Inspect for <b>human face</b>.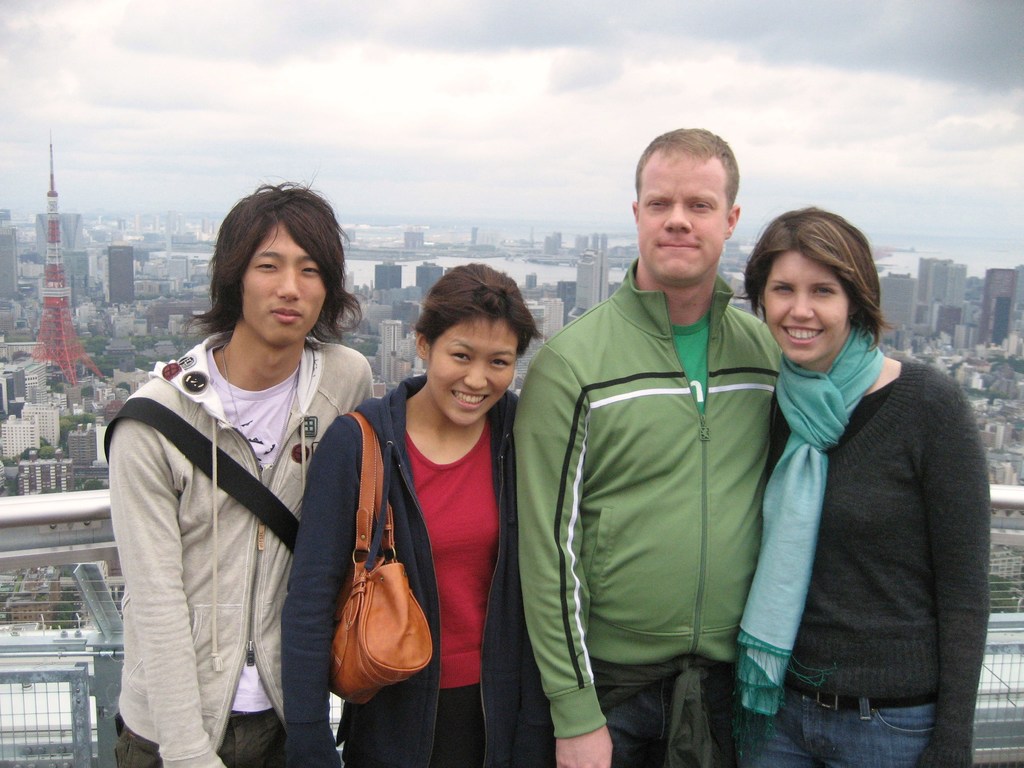
Inspection: rect(244, 223, 325, 345).
